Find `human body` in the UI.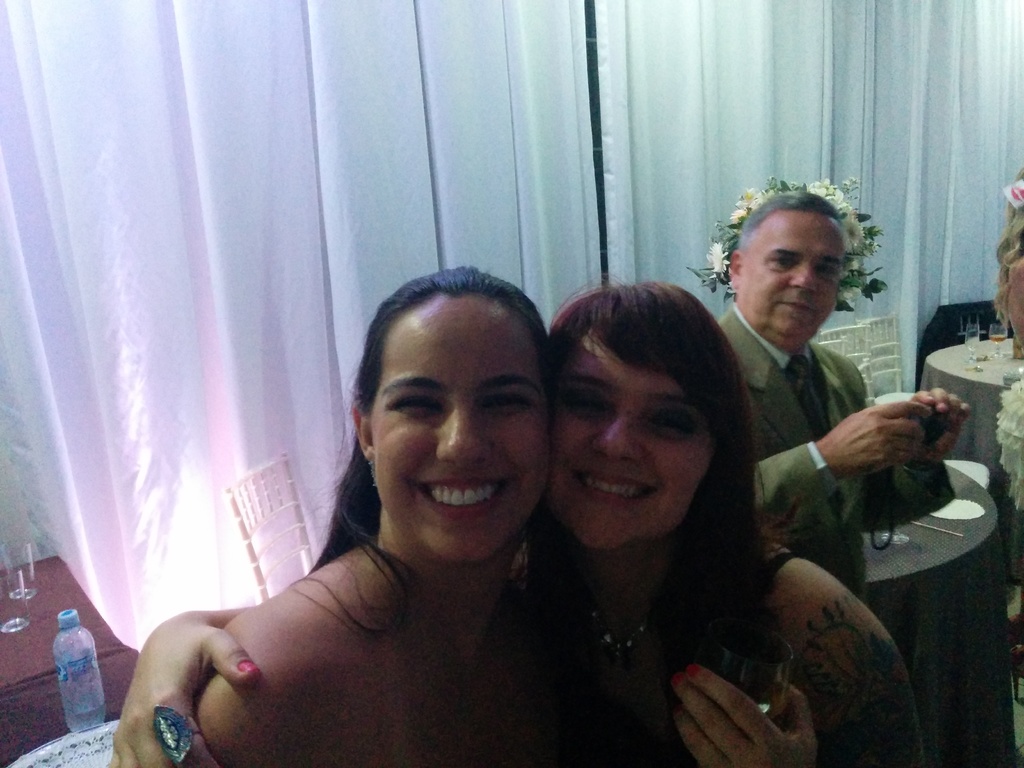
UI element at left=195, top=262, right=565, bottom=767.
